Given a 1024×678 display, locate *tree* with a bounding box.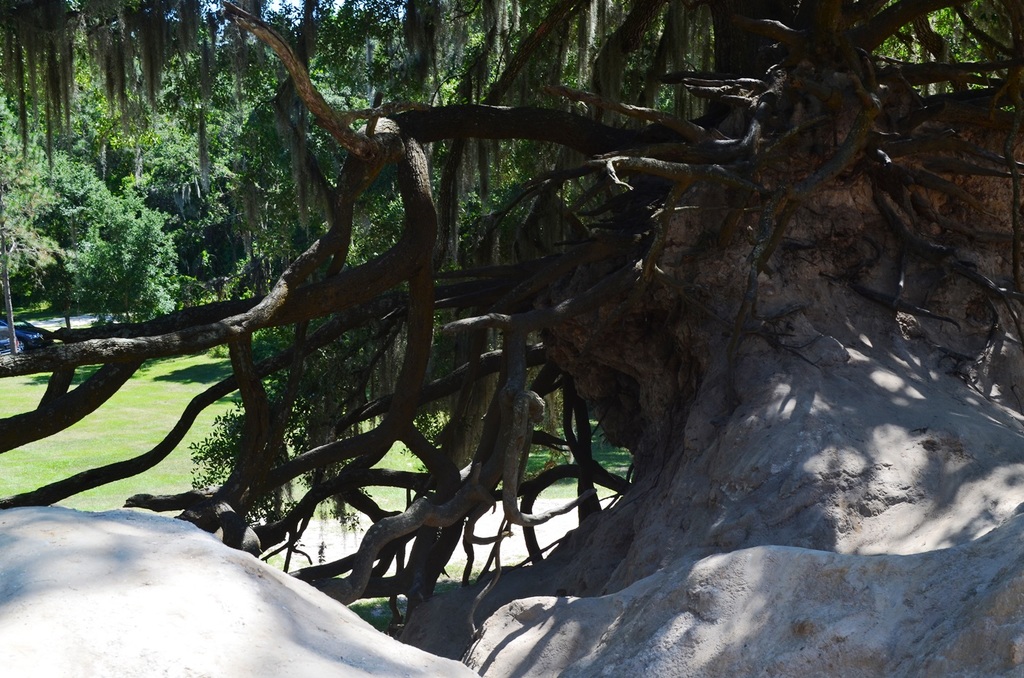
Located: {"left": 0, "top": 15, "right": 355, "bottom": 305}.
